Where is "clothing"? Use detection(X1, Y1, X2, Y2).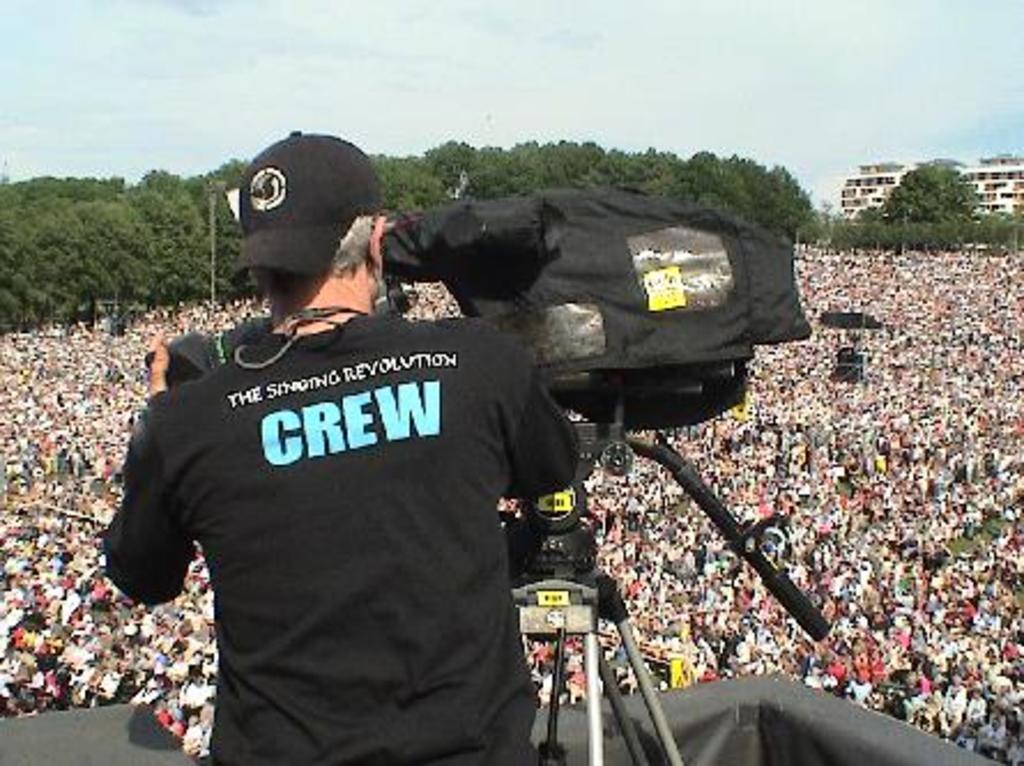
detection(97, 308, 584, 764).
